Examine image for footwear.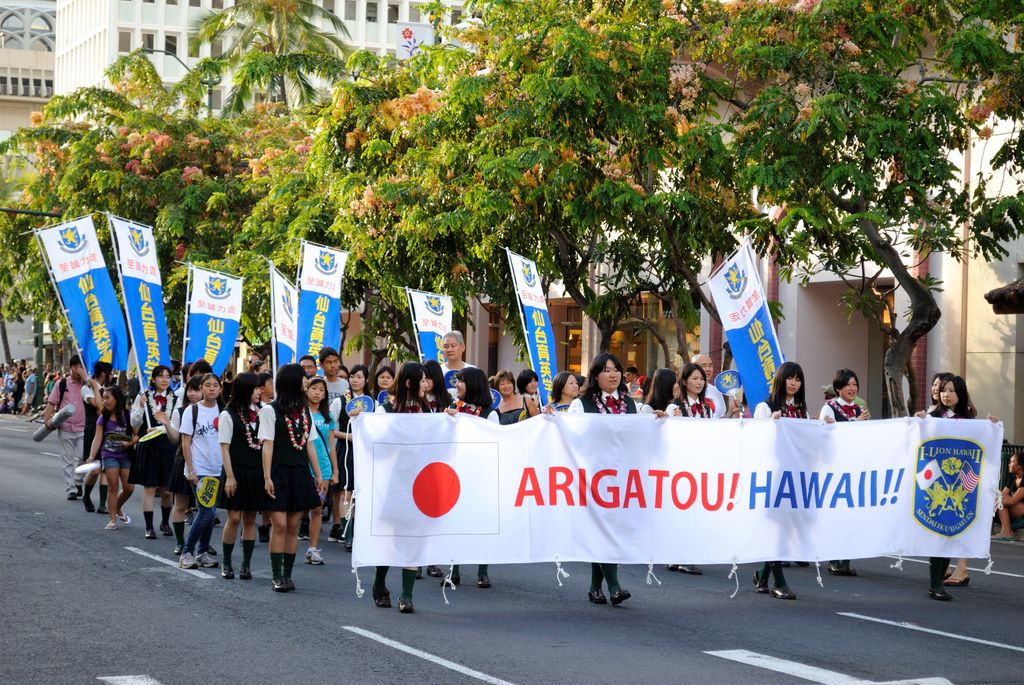
Examination result: region(220, 566, 236, 578).
